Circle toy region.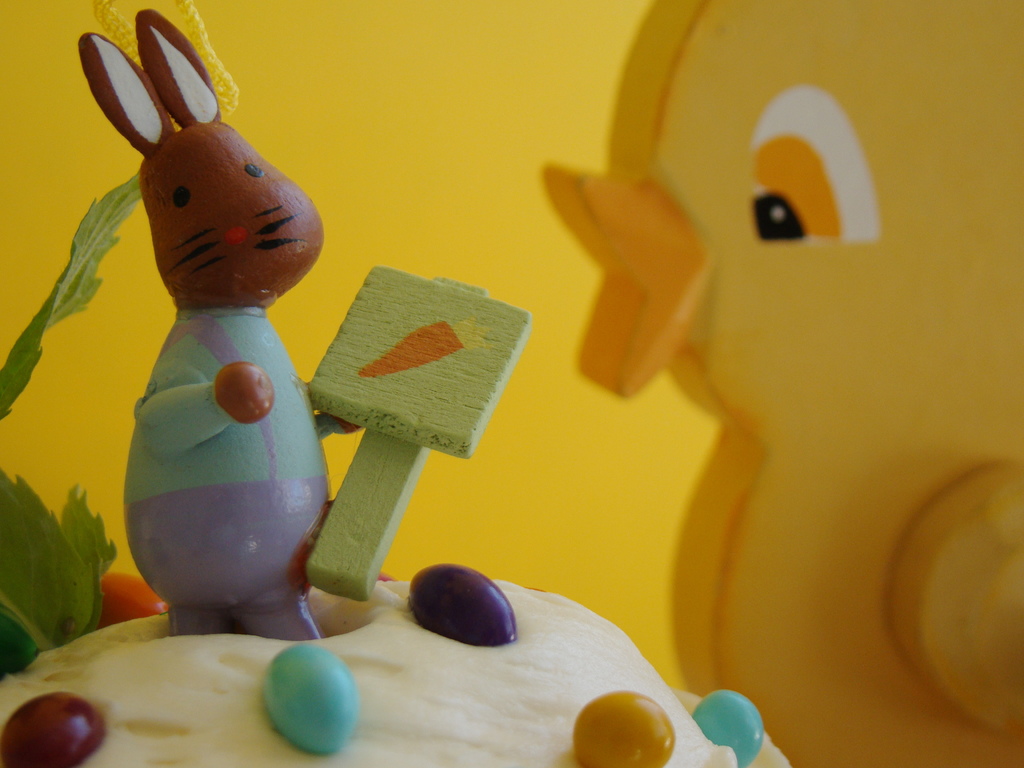
Region: bbox(2, 684, 108, 767).
